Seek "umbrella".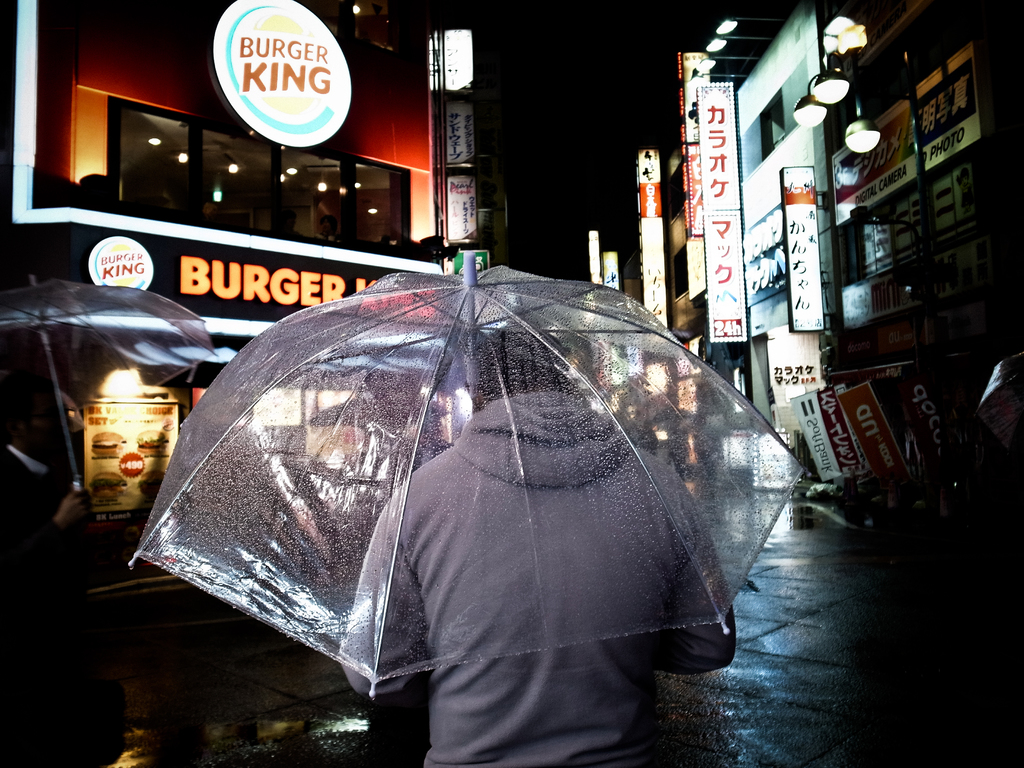
124:245:808:701.
